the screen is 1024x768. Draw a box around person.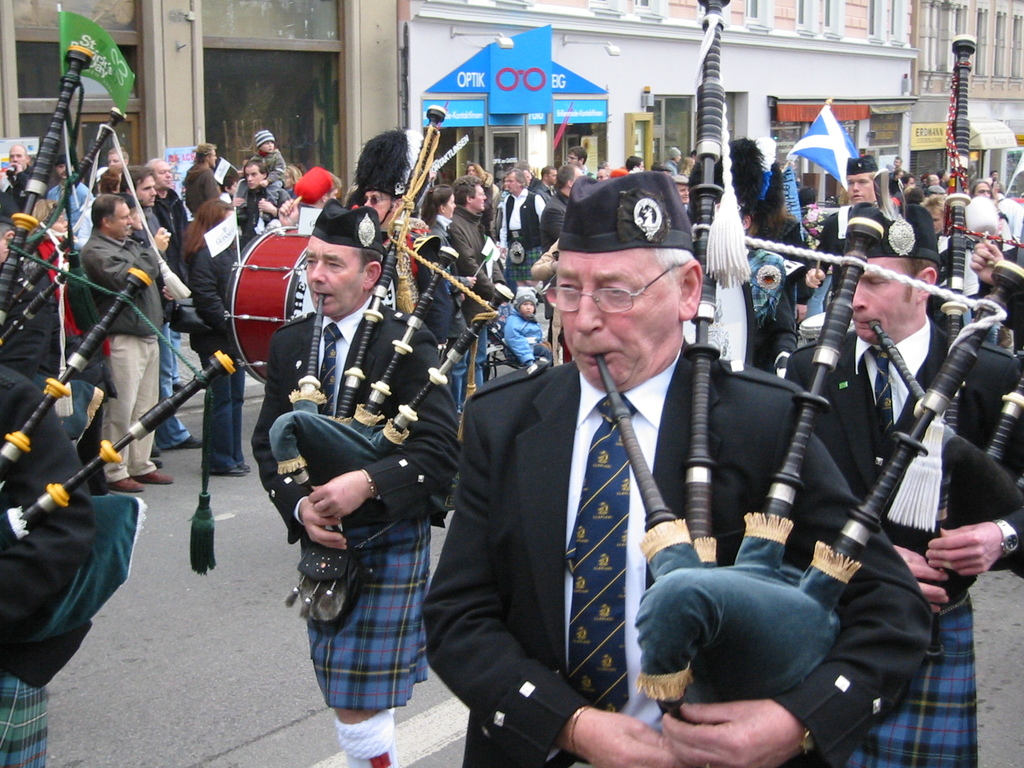
{"x1": 118, "y1": 166, "x2": 182, "y2": 394}.
